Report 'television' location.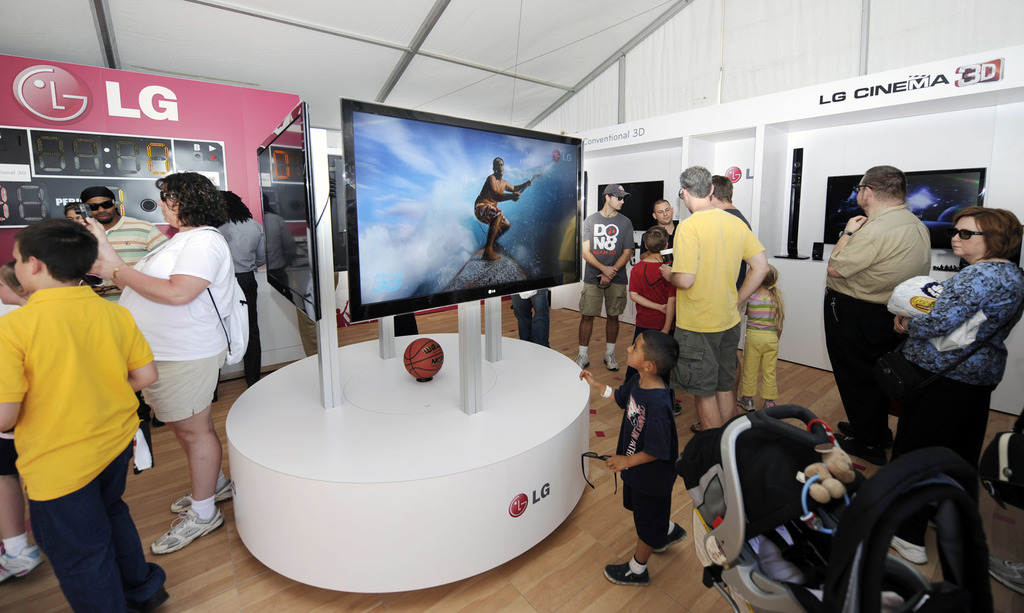
Report: [598,182,664,234].
